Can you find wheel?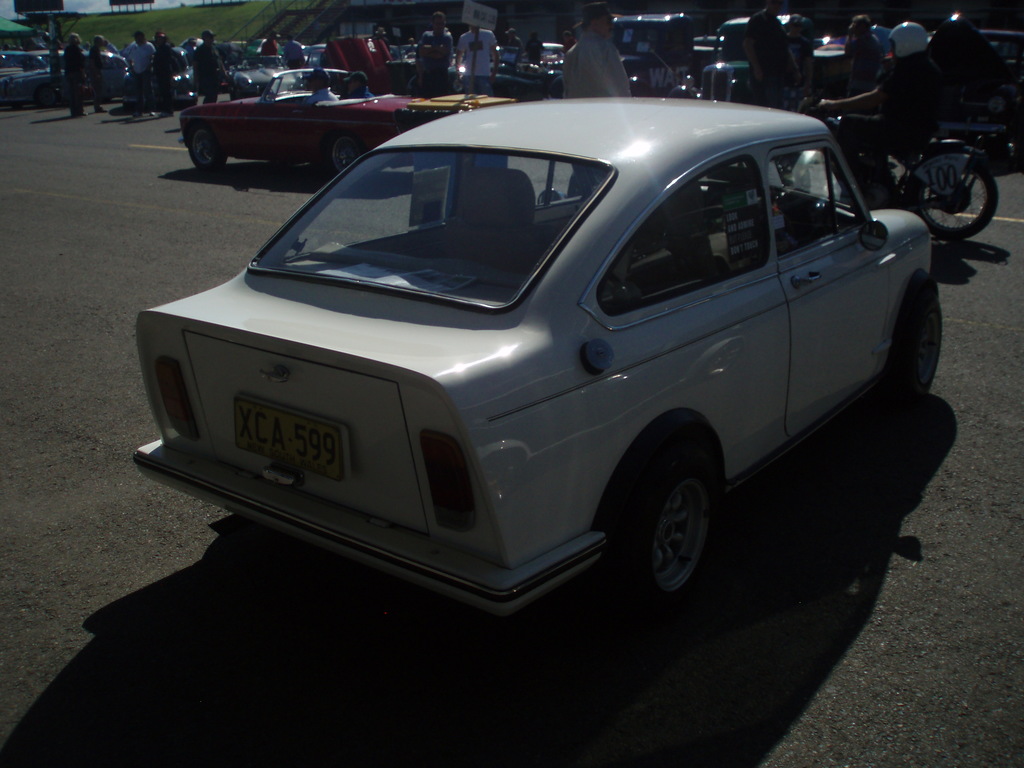
Yes, bounding box: (906, 148, 998, 241).
